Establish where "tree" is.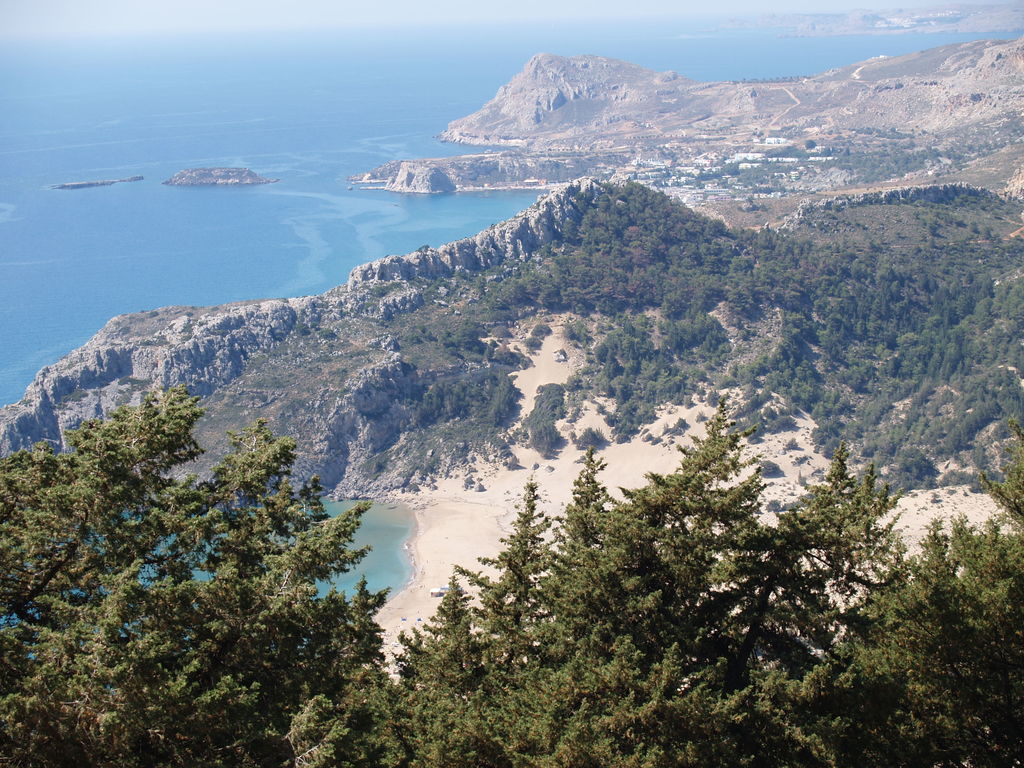
Established at rect(286, 659, 420, 767).
